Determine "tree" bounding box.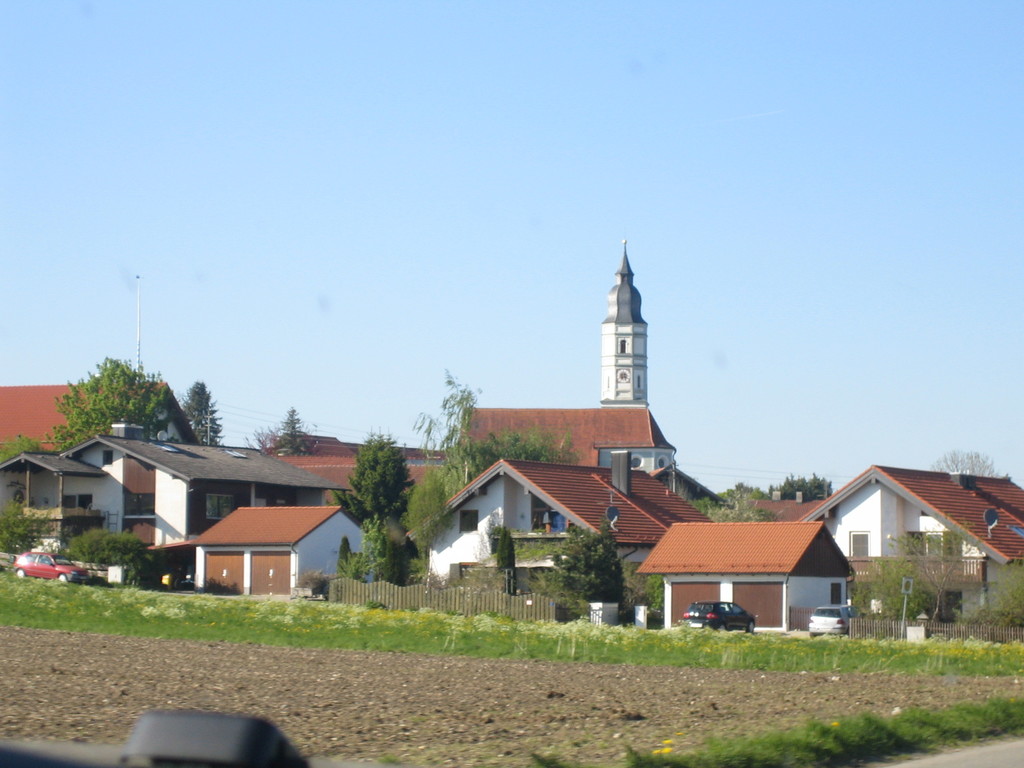
Determined: bbox=[927, 448, 996, 480].
